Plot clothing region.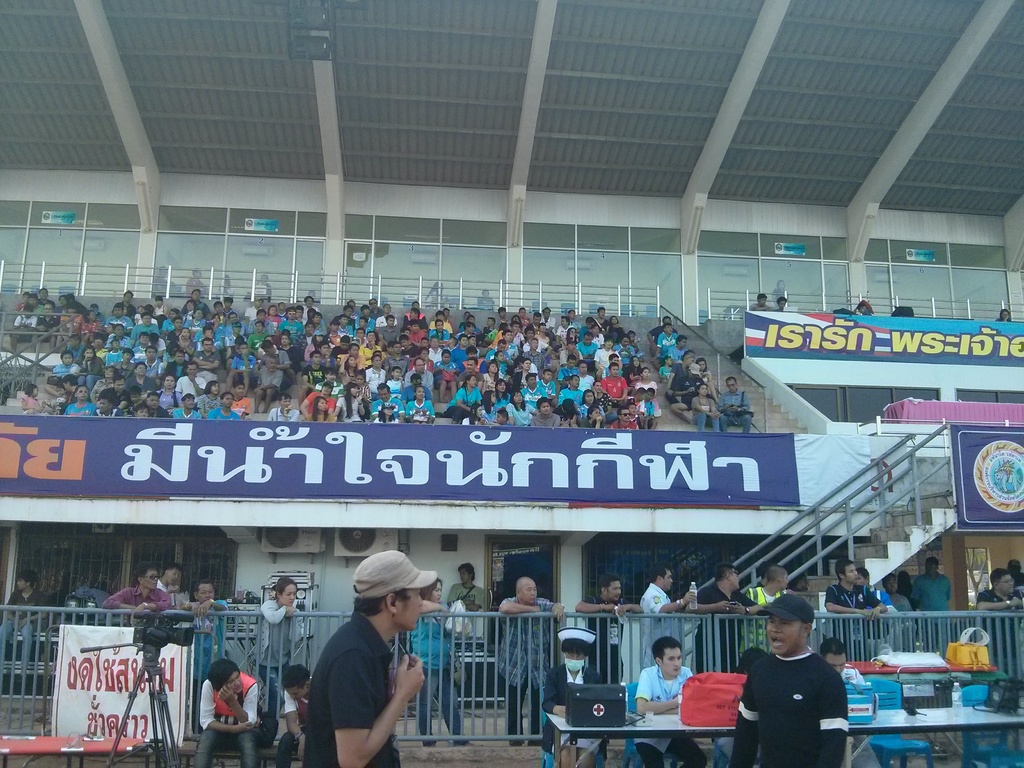
Plotted at 495, 595, 554, 749.
